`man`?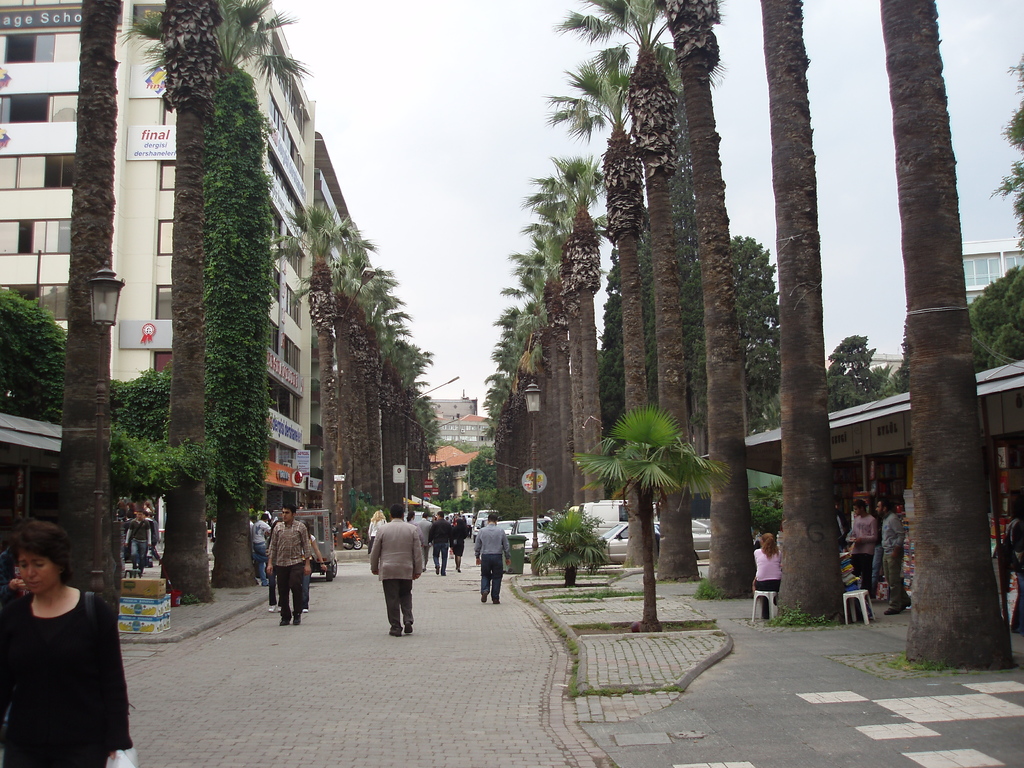
x1=874, y1=495, x2=904, y2=615
